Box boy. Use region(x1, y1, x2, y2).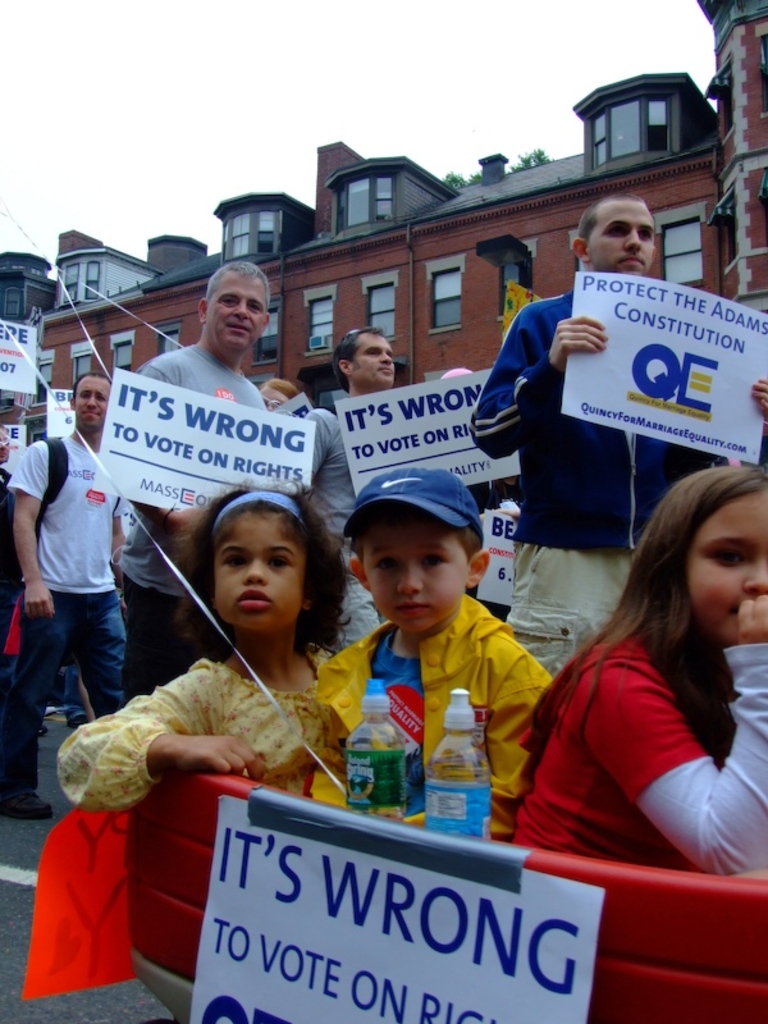
region(312, 479, 550, 844).
